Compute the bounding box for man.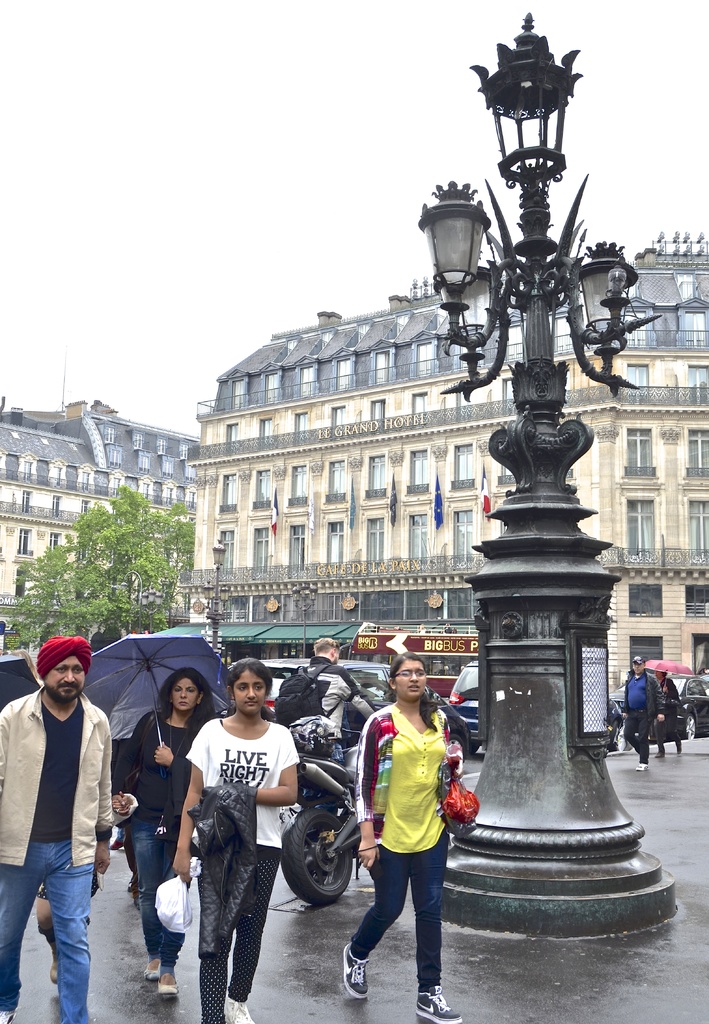
Rect(621, 657, 663, 772).
